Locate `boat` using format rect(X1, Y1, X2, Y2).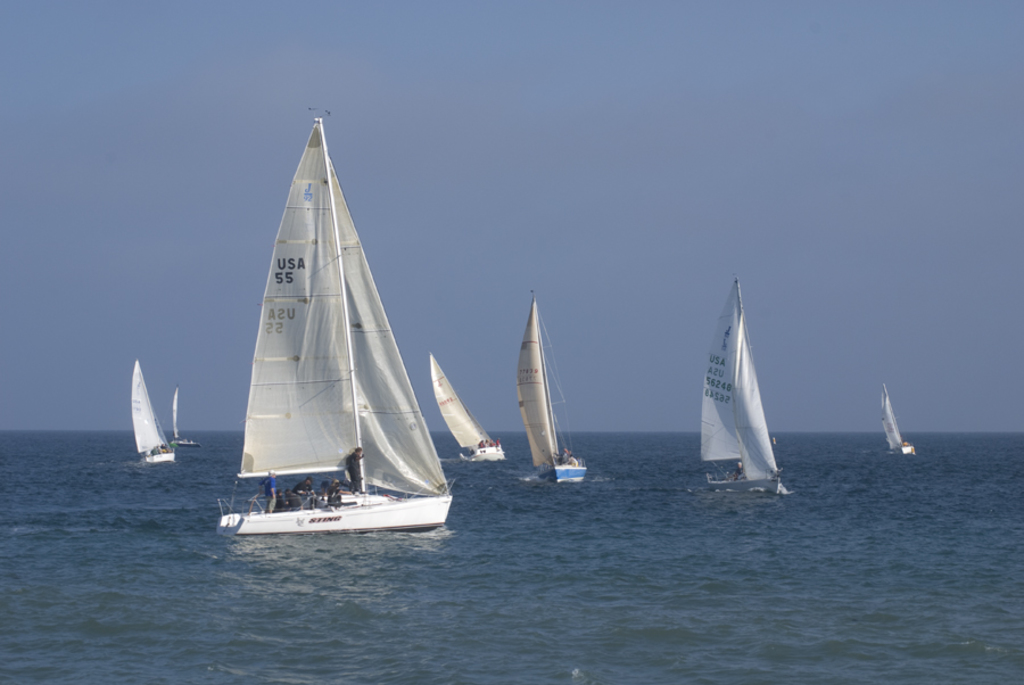
rect(521, 303, 586, 486).
